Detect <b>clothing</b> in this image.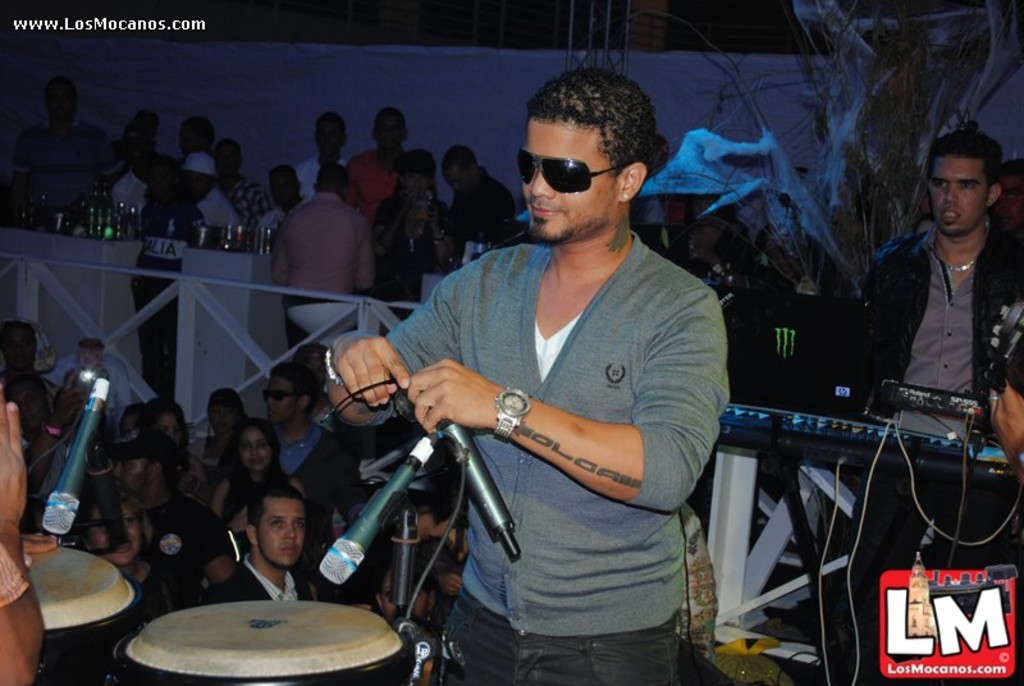
Detection: region(184, 166, 238, 235).
